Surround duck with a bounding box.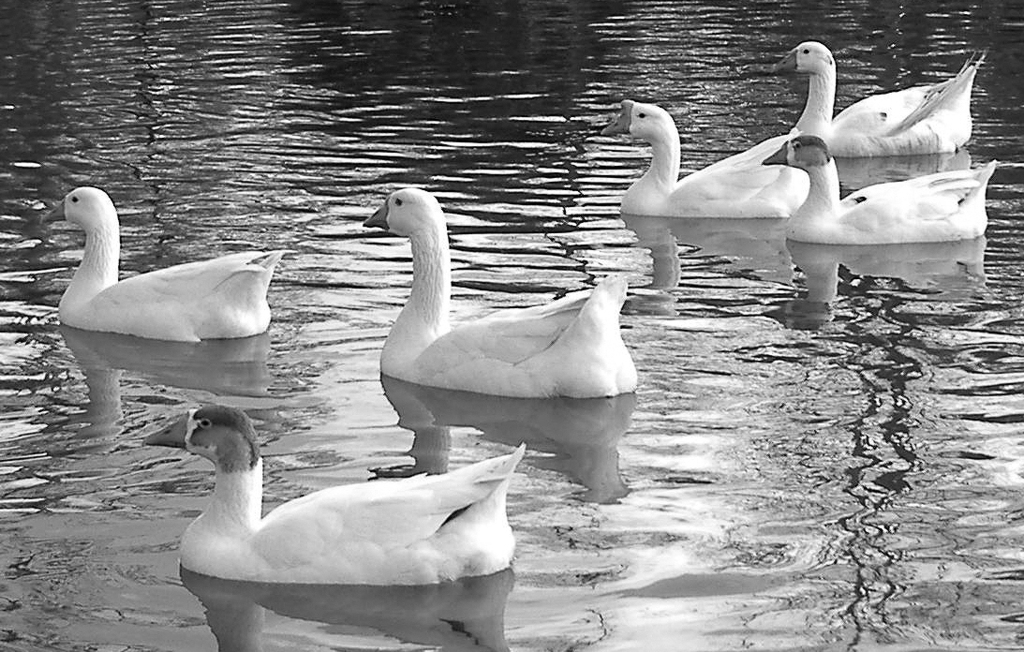
(29,189,296,336).
